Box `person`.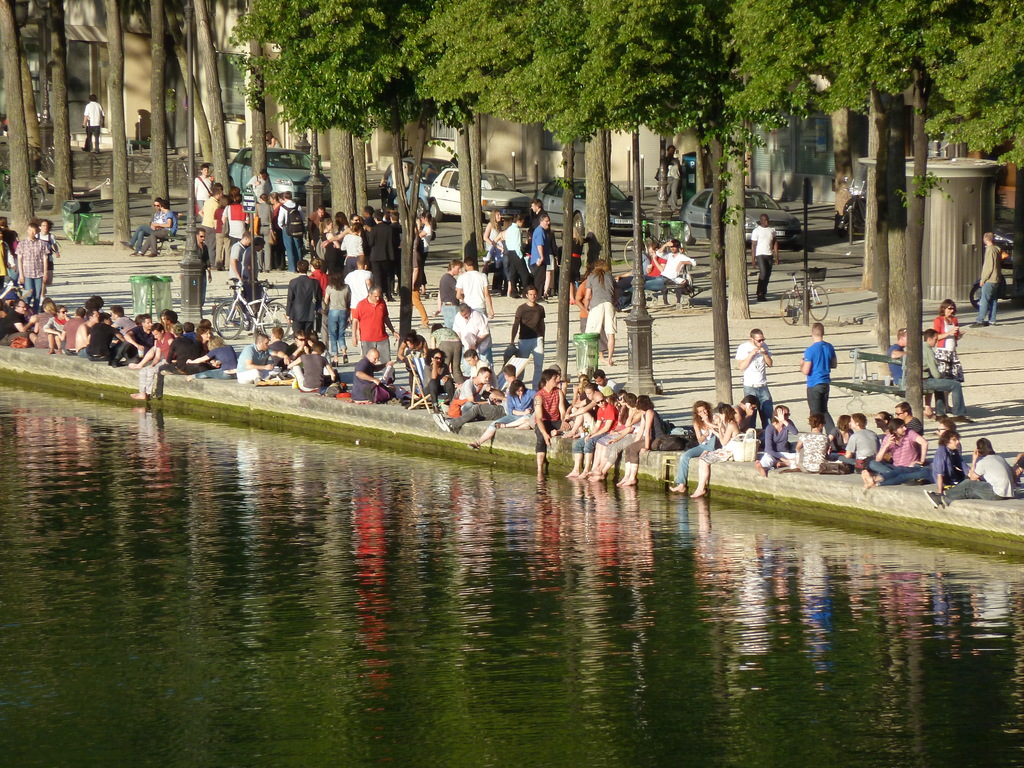
locate(196, 225, 214, 304).
